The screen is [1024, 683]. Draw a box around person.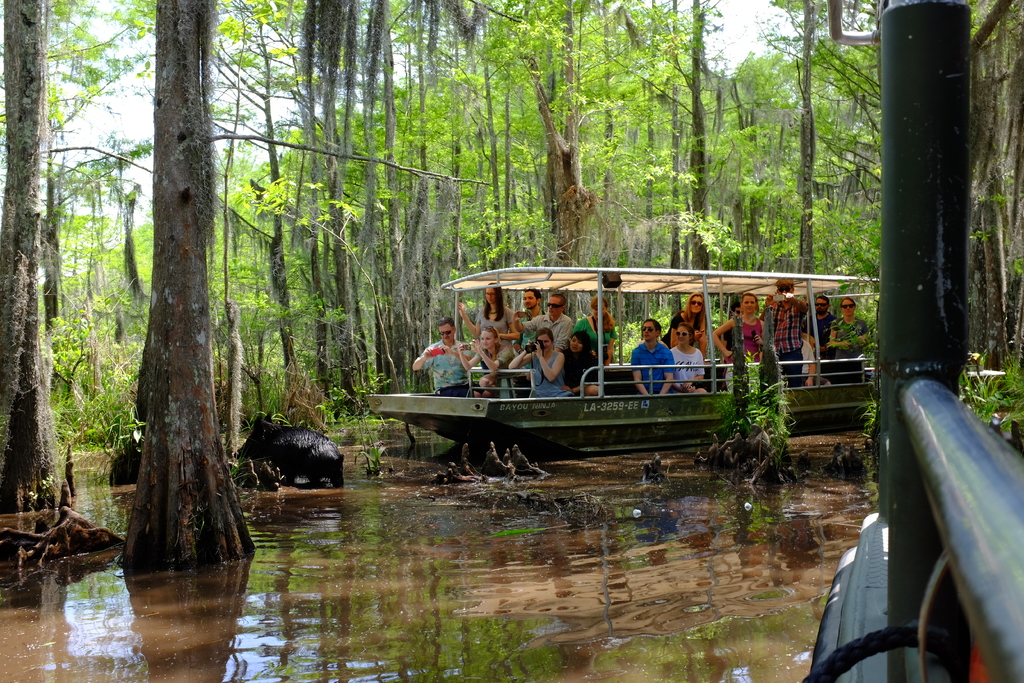
crop(721, 304, 743, 386).
